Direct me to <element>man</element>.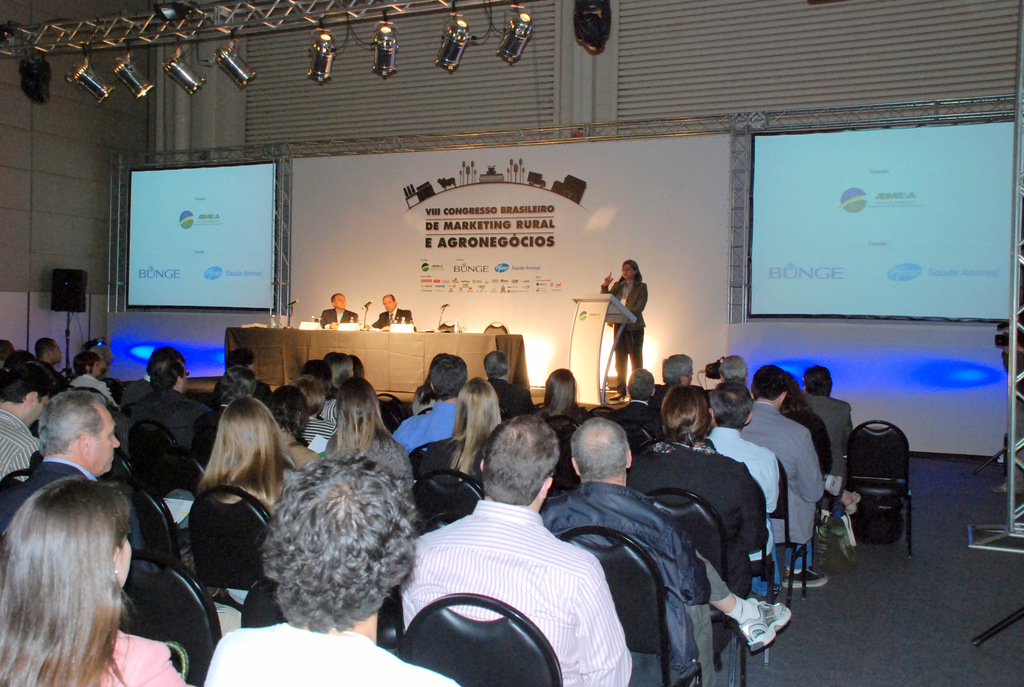
Direction: 300, 361, 344, 423.
